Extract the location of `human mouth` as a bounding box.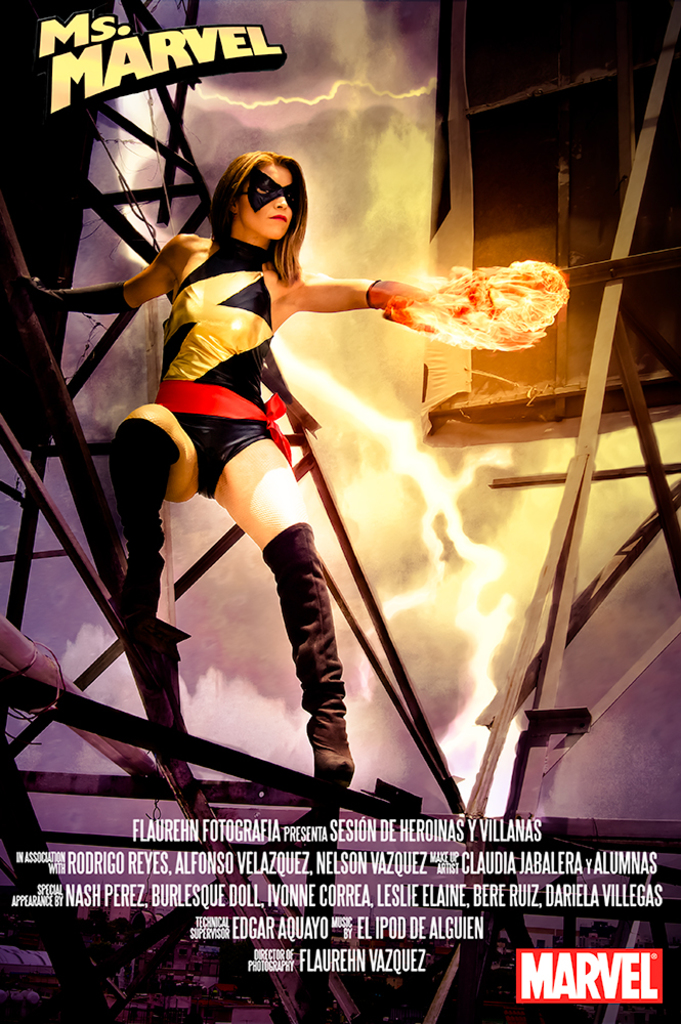
<box>271,219,290,220</box>.
